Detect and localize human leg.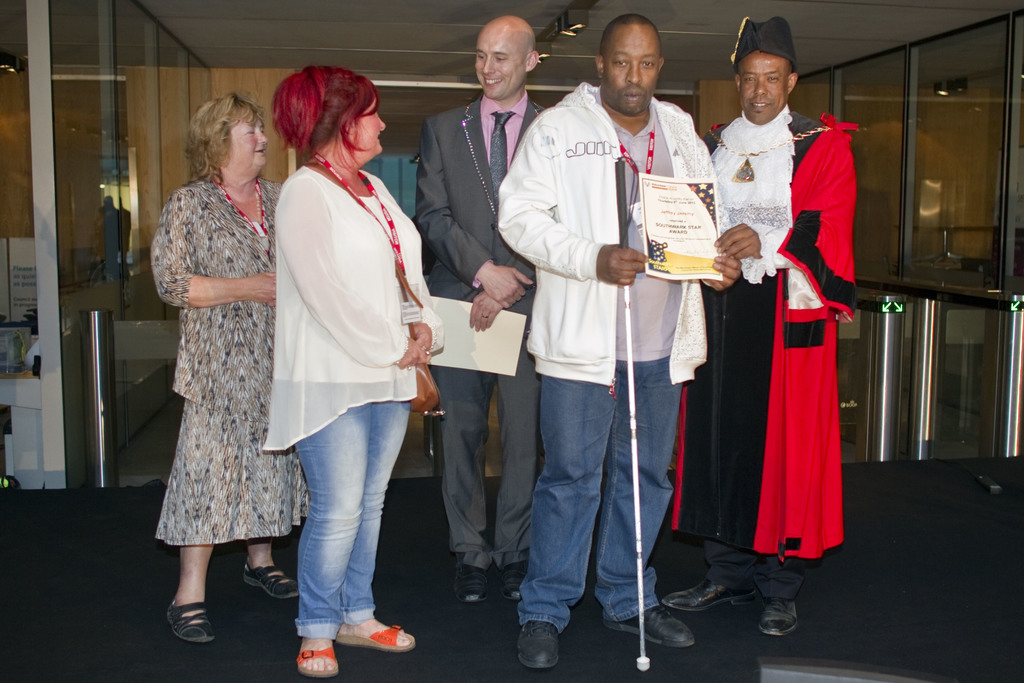
Localized at detection(606, 336, 695, 646).
